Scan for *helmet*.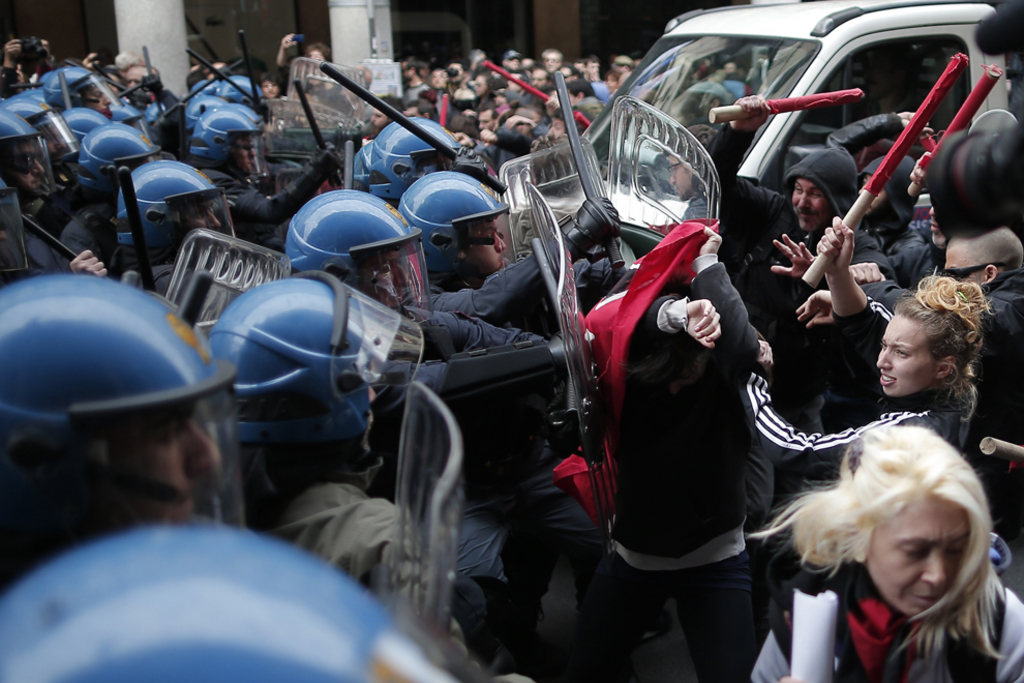
Scan result: 39, 64, 95, 108.
